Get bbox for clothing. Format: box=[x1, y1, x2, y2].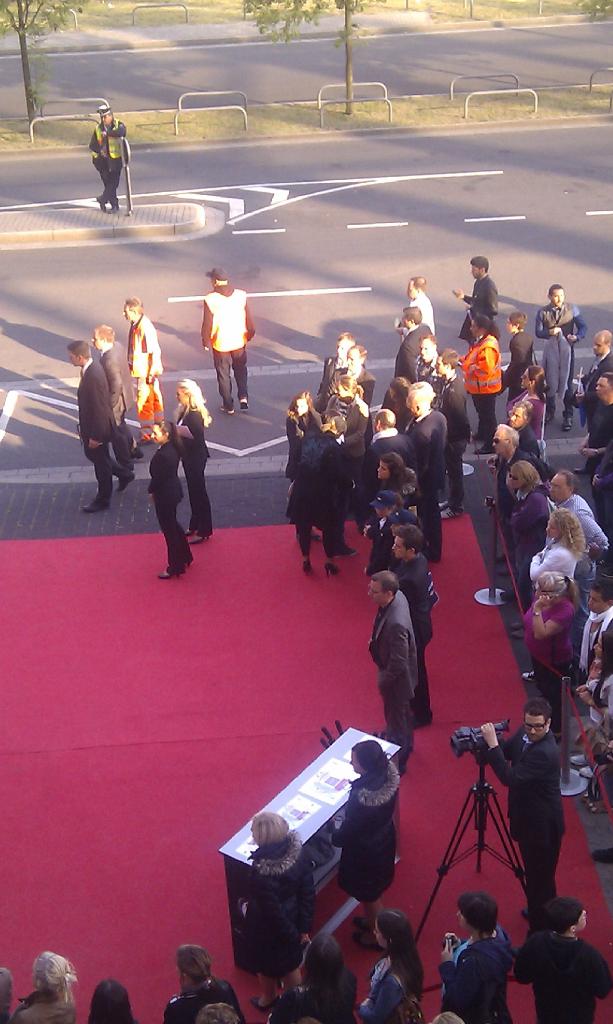
box=[359, 961, 429, 1023].
